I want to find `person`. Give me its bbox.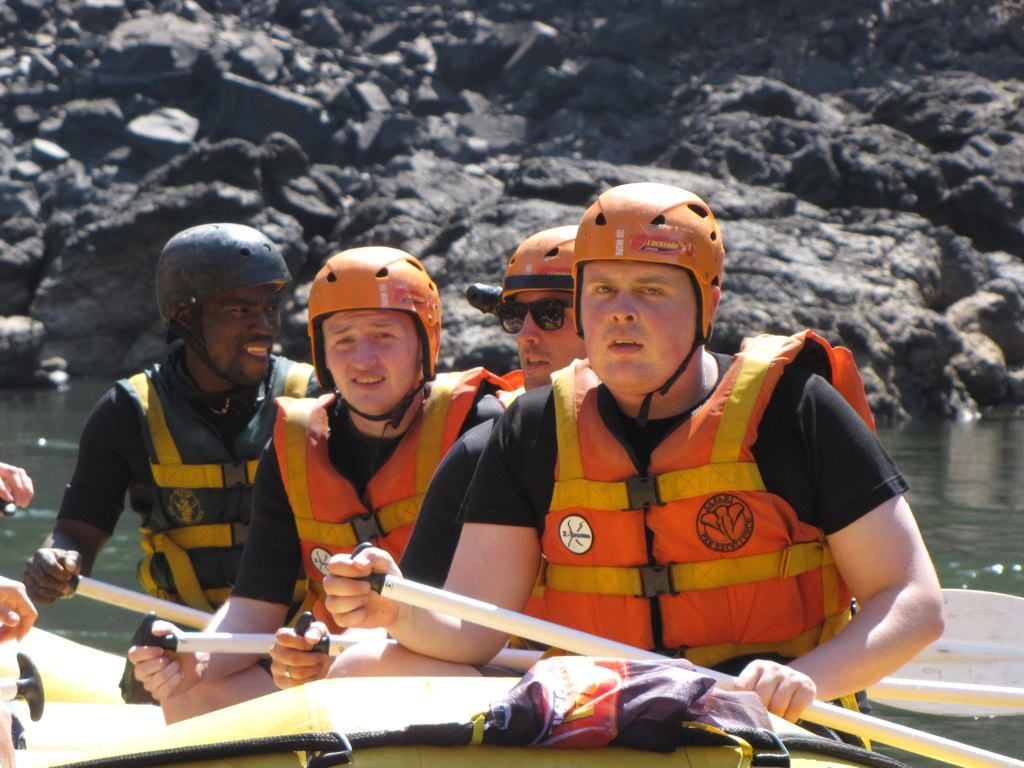
x1=408 y1=186 x2=894 y2=714.
